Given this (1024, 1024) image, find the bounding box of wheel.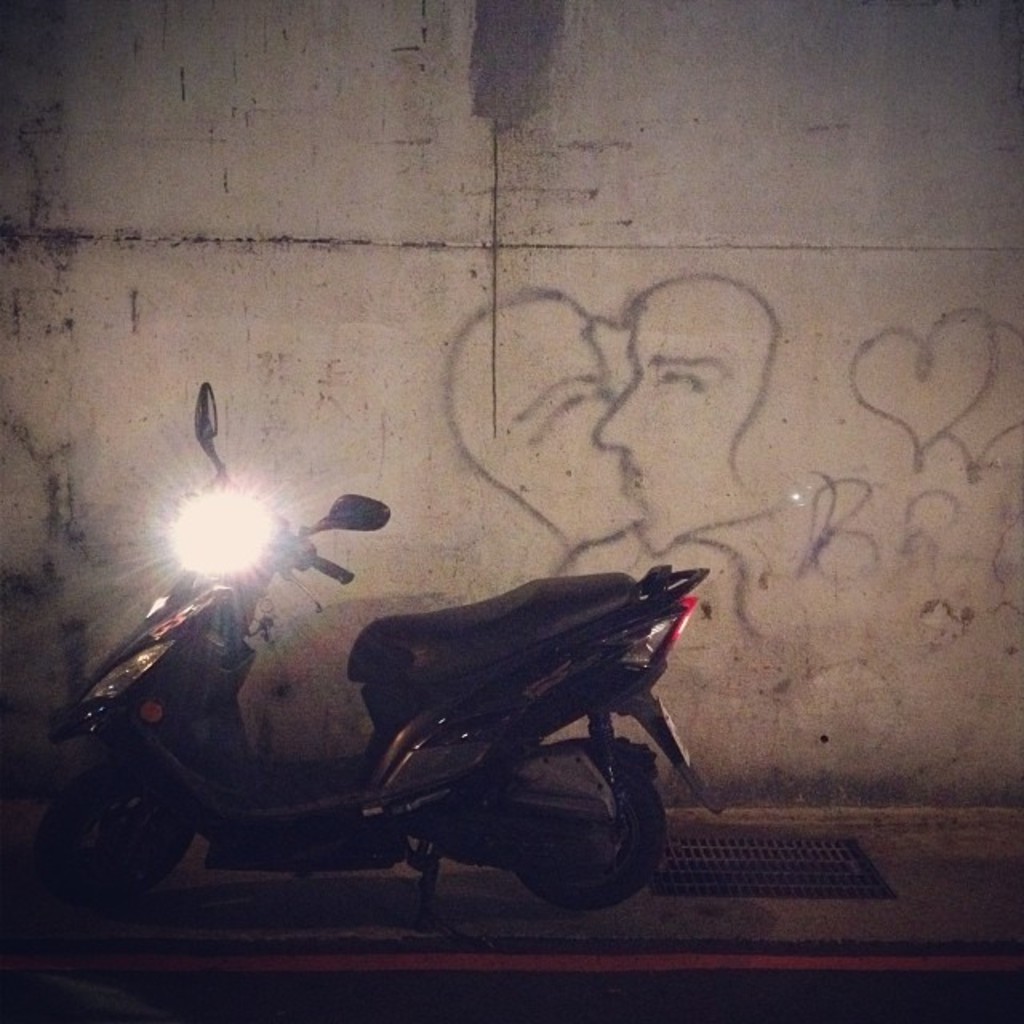
{"x1": 51, "y1": 782, "x2": 189, "y2": 909}.
